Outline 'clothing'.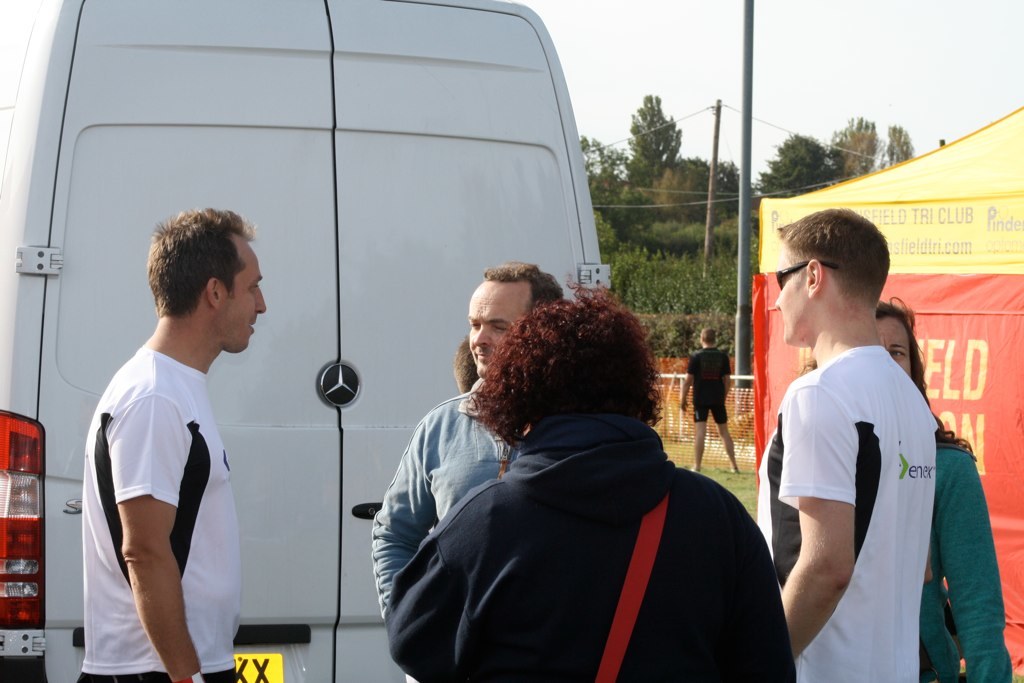
Outline: bbox(916, 435, 1011, 682).
